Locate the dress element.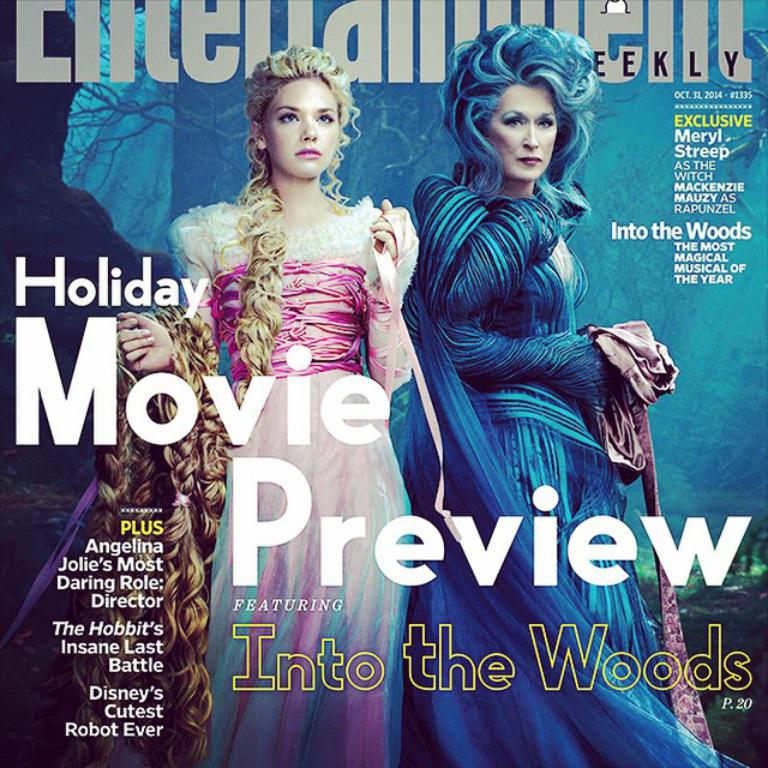
Element bbox: {"x1": 408, "y1": 178, "x2": 748, "y2": 767}.
